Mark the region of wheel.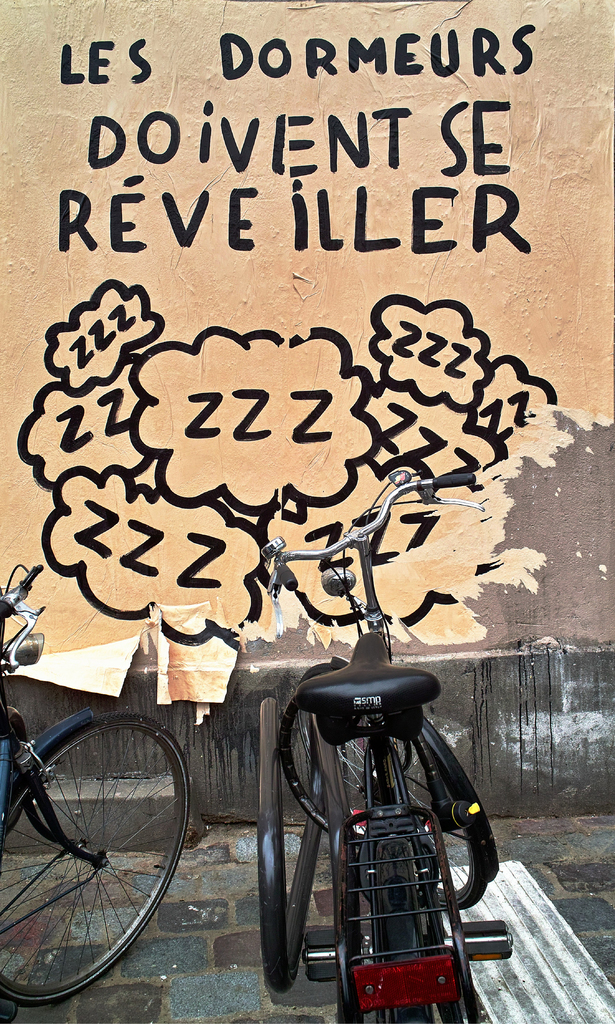
Region: (x1=300, y1=662, x2=486, y2=908).
